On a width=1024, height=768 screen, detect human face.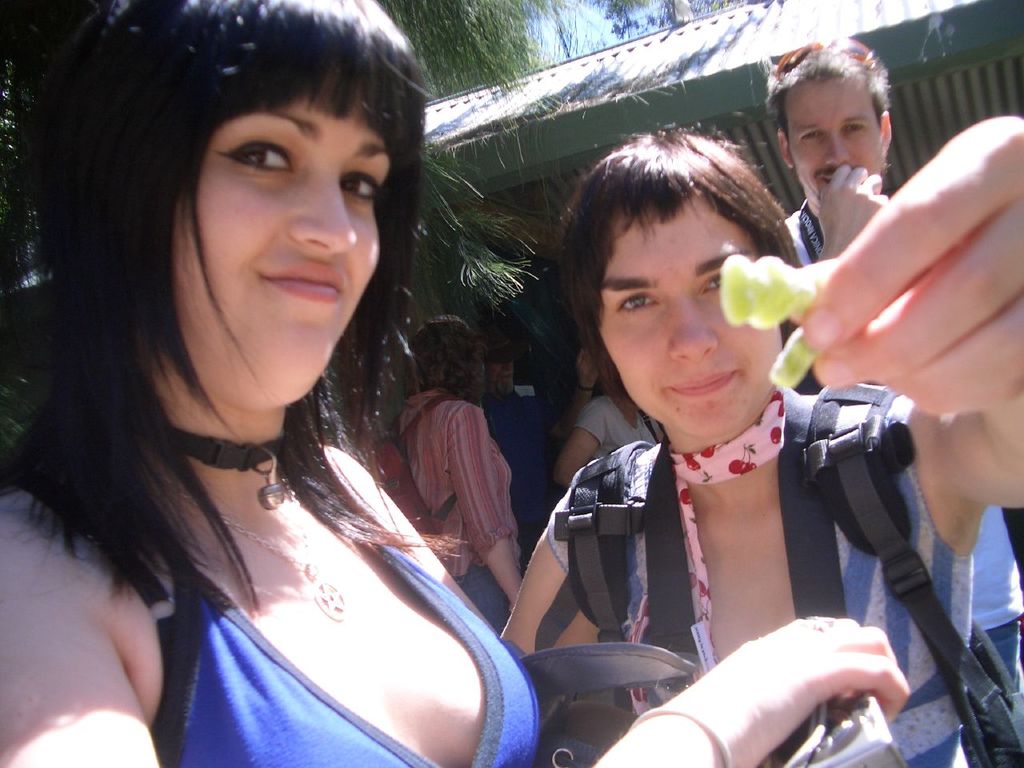
box(170, 102, 382, 410).
